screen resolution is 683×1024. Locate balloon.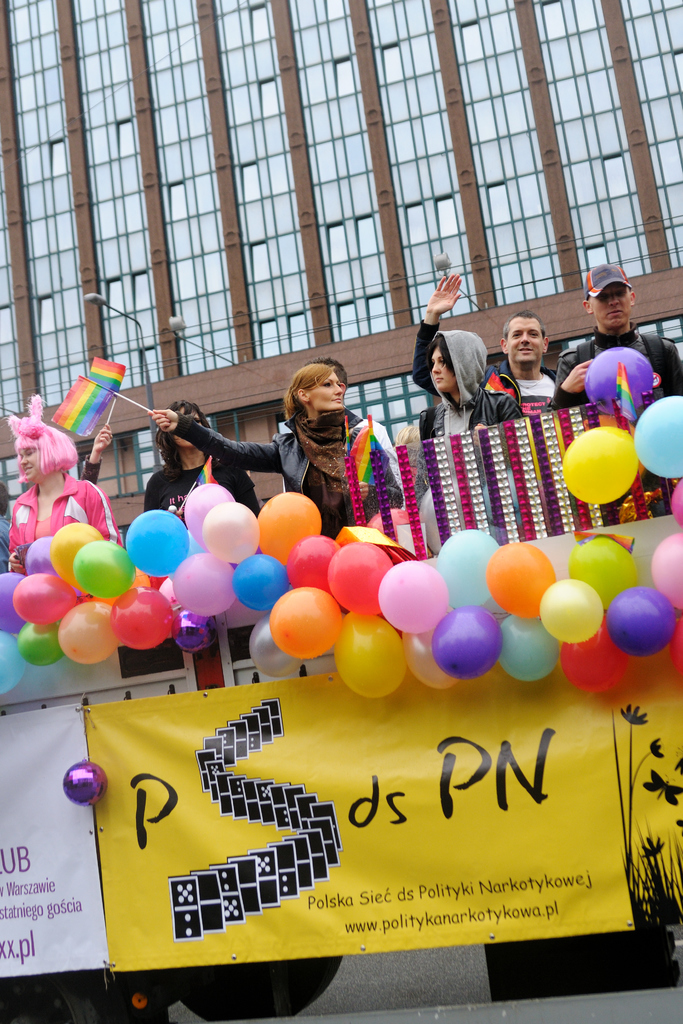
region(564, 631, 631, 701).
